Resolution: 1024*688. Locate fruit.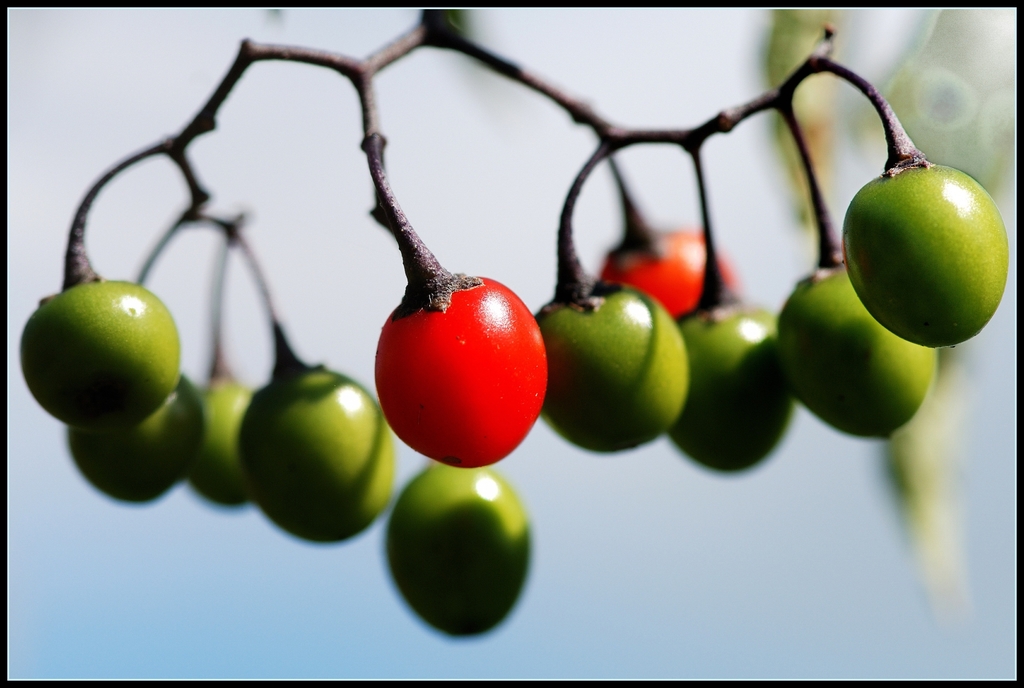
l=385, t=459, r=541, b=636.
